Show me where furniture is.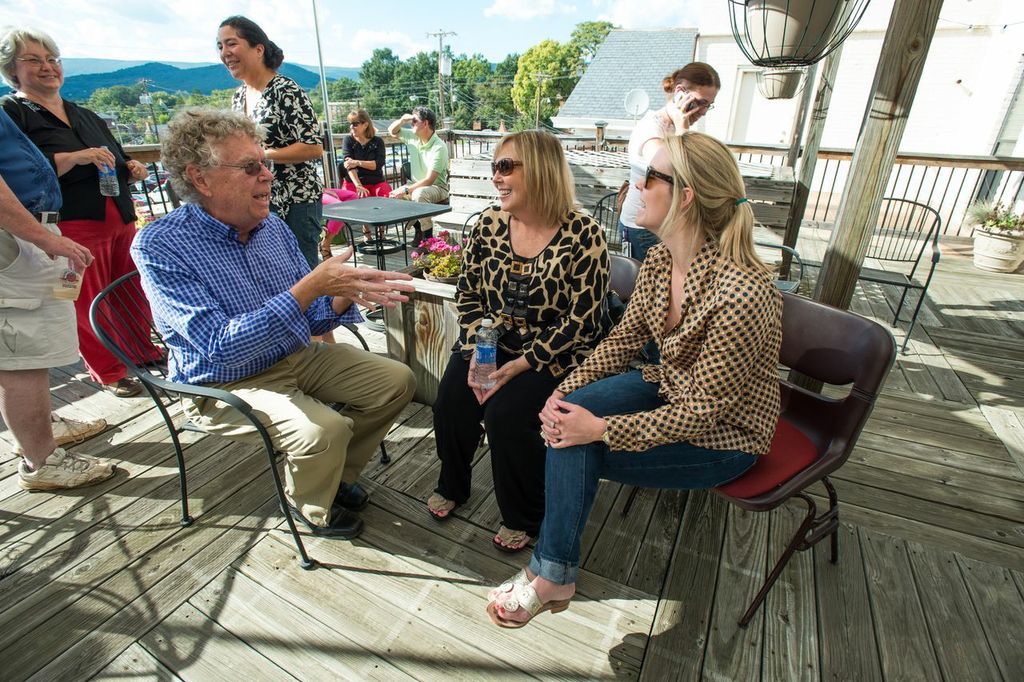
furniture is at [x1=608, y1=253, x2=646, y2=316].
